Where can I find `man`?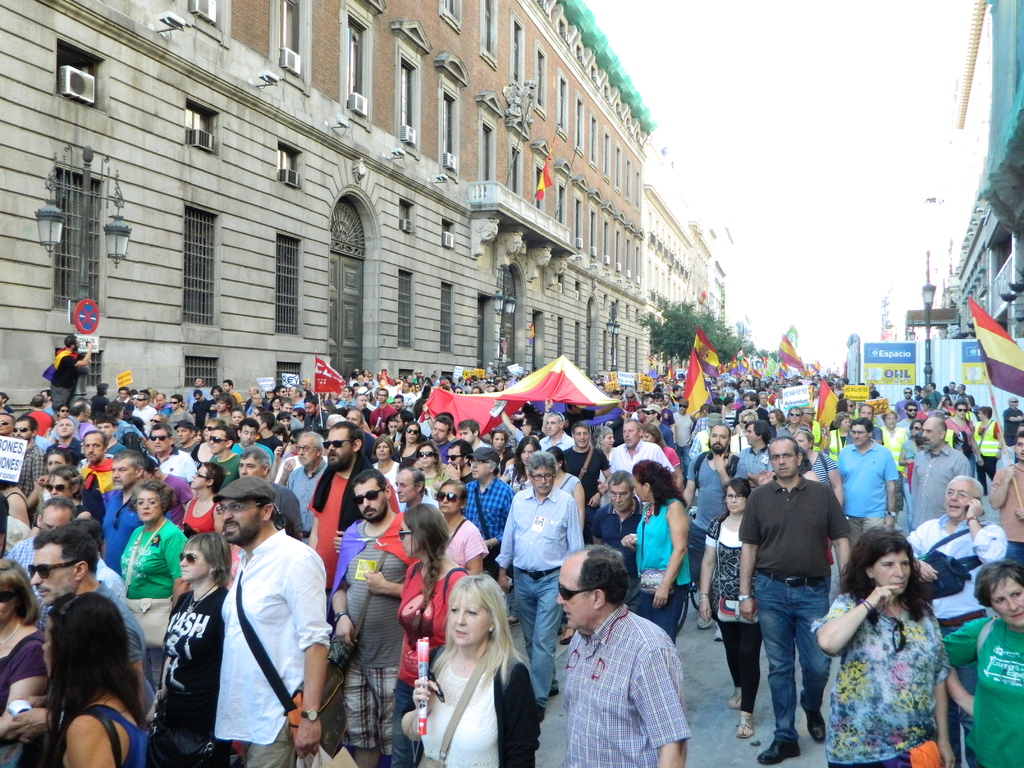
You can find it at BBox(835, 397, 856, 419).
